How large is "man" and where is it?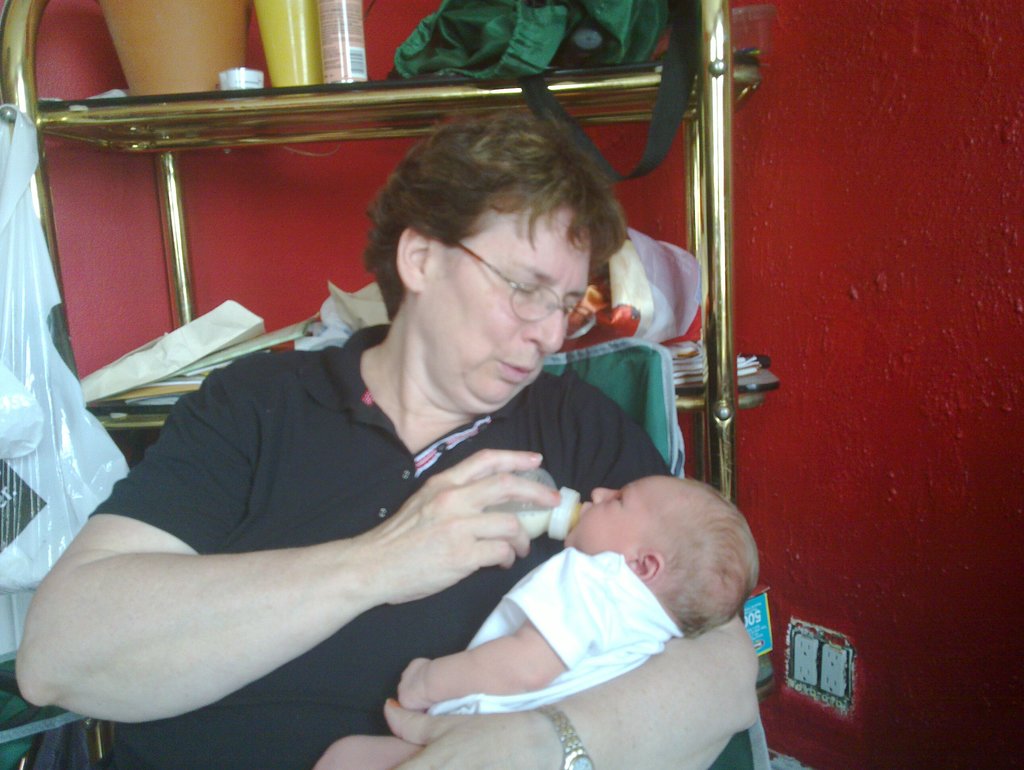
Bounding box: l=17, t=111, r=763, b=769.
